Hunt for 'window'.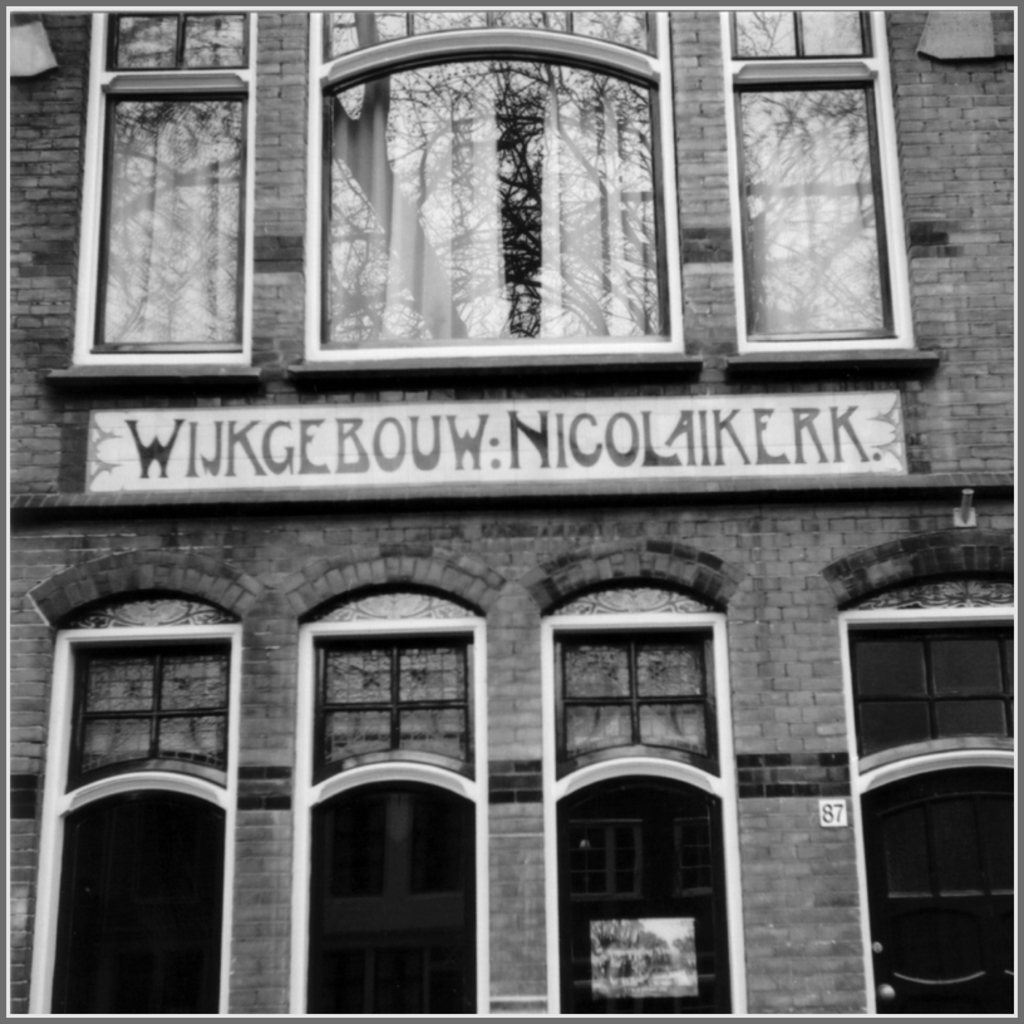
Hunted down at <box>87,18,269,383</box>.
